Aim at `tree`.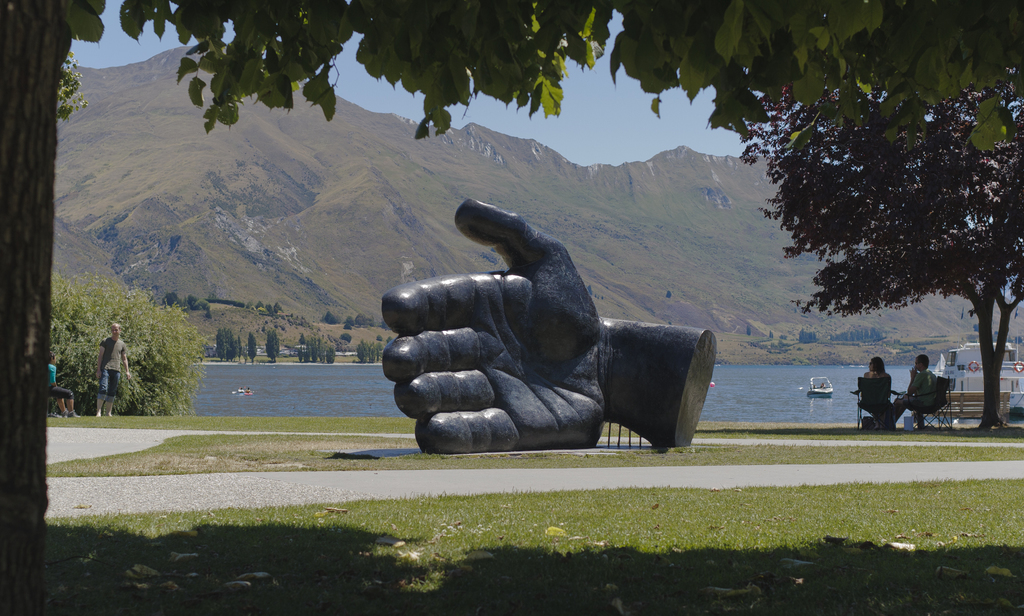
Aimed at (x1=0, y1=0, x2=1022, y2=615).
